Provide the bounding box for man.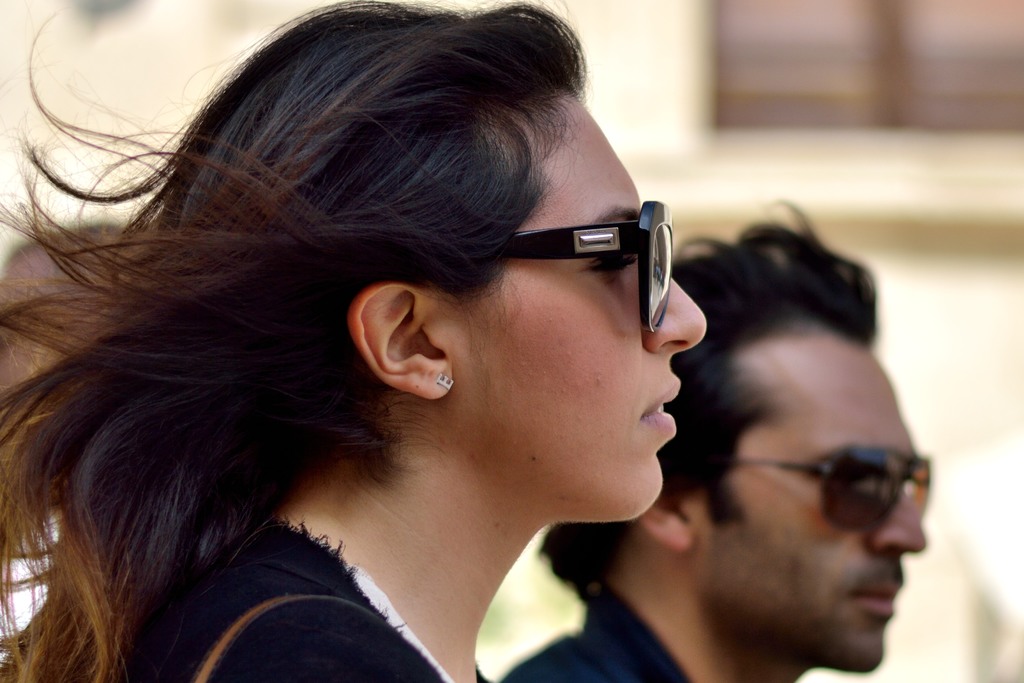
Rect(492, 193, 936, 681).
